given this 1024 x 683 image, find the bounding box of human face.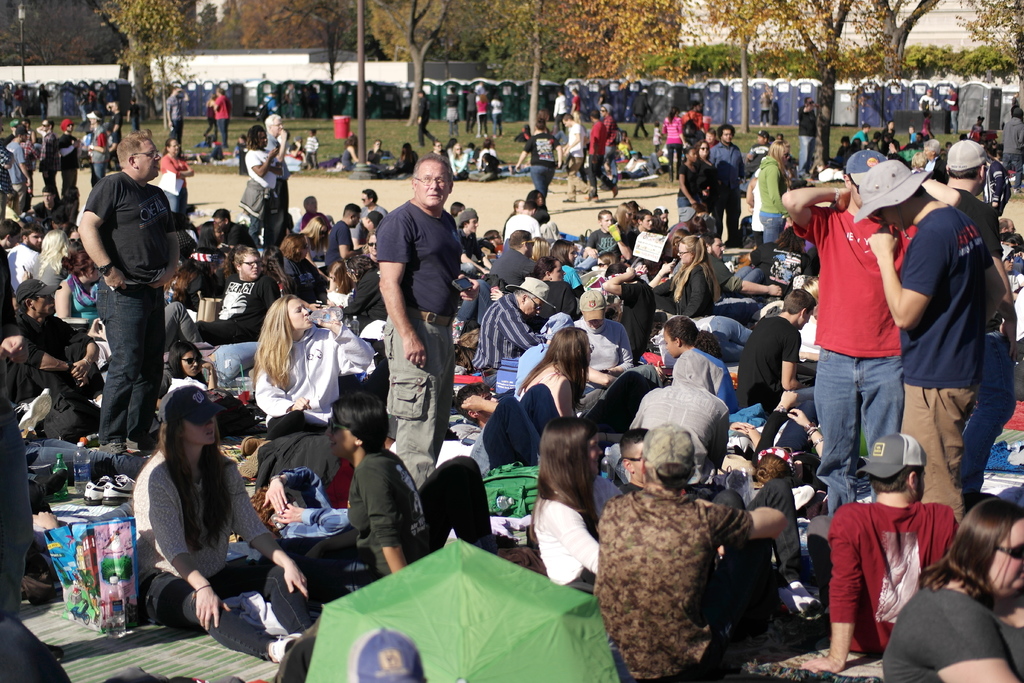
{"x1": 182, "y1": 351, "x2": 199, "y2": 377}.
